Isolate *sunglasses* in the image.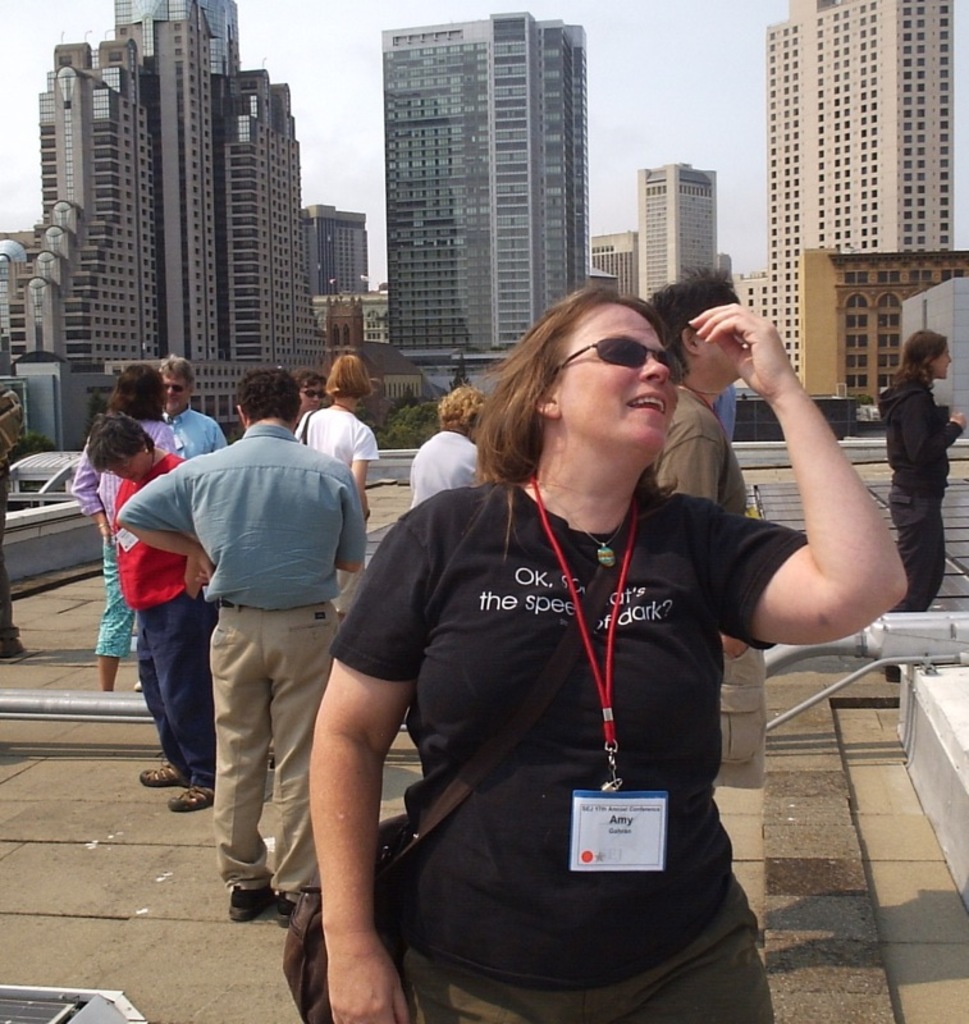
Isolated region: bbox(562, 338, 685, 388).
